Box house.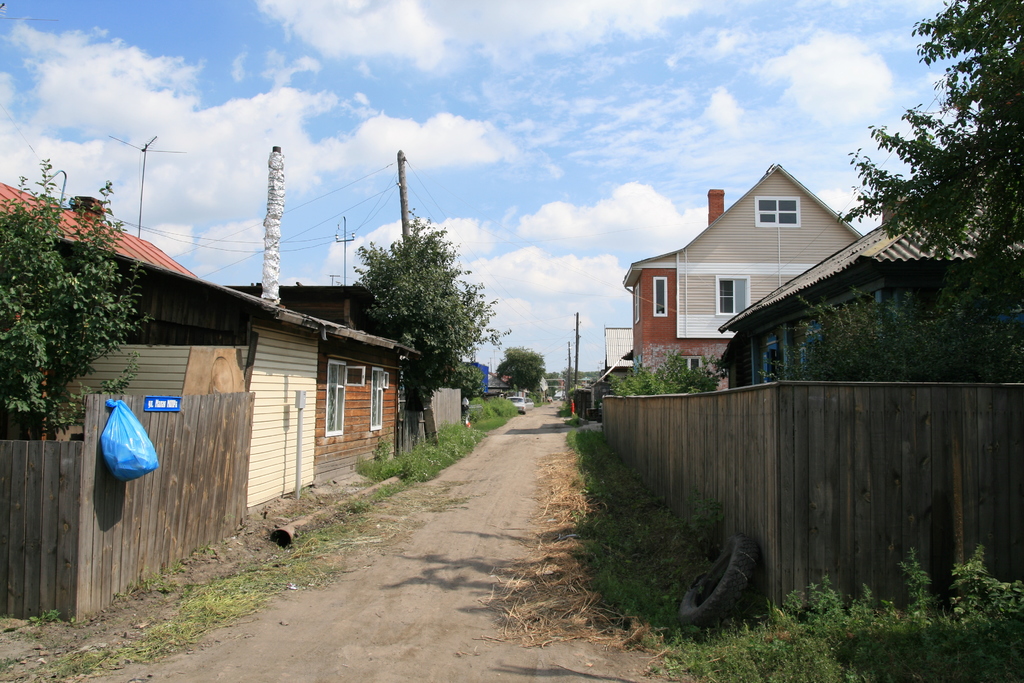
select_region(698, 183, 1023, 391).
